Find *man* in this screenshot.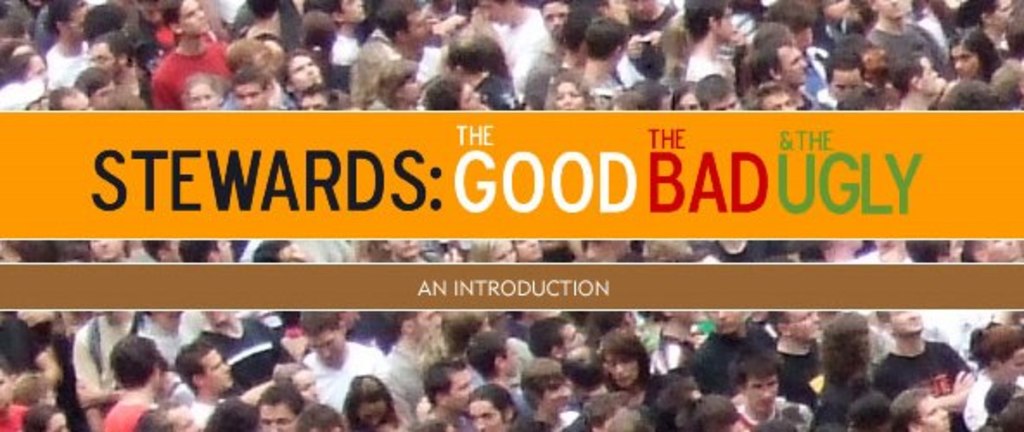
The bounding box for *man* is (76, 28, 140, 112).
